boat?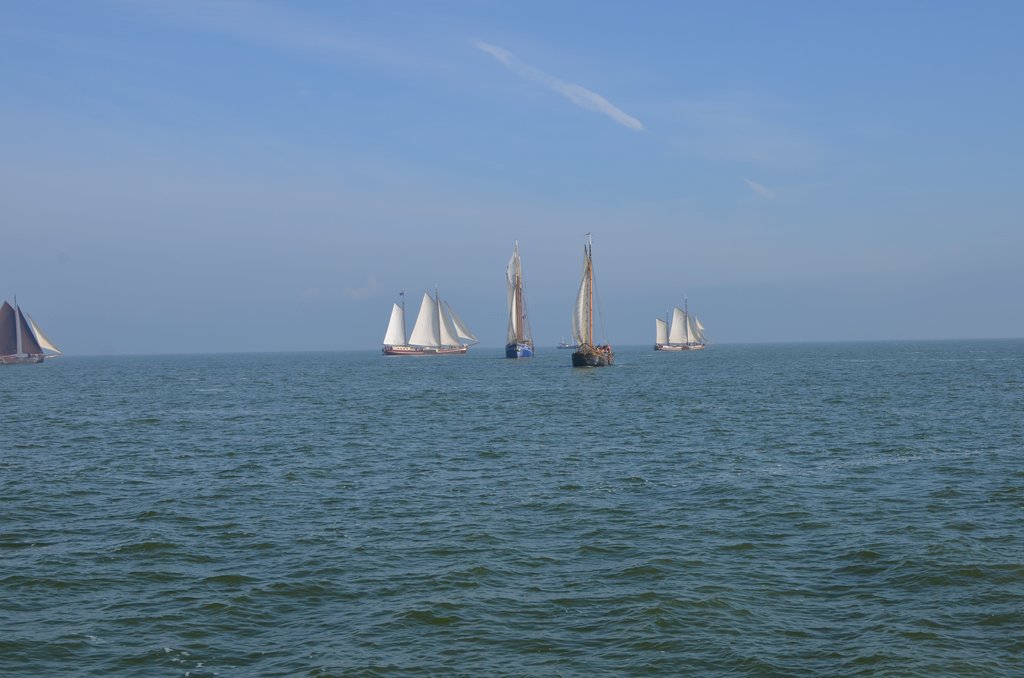
box=[503, 238, 536, 357]
